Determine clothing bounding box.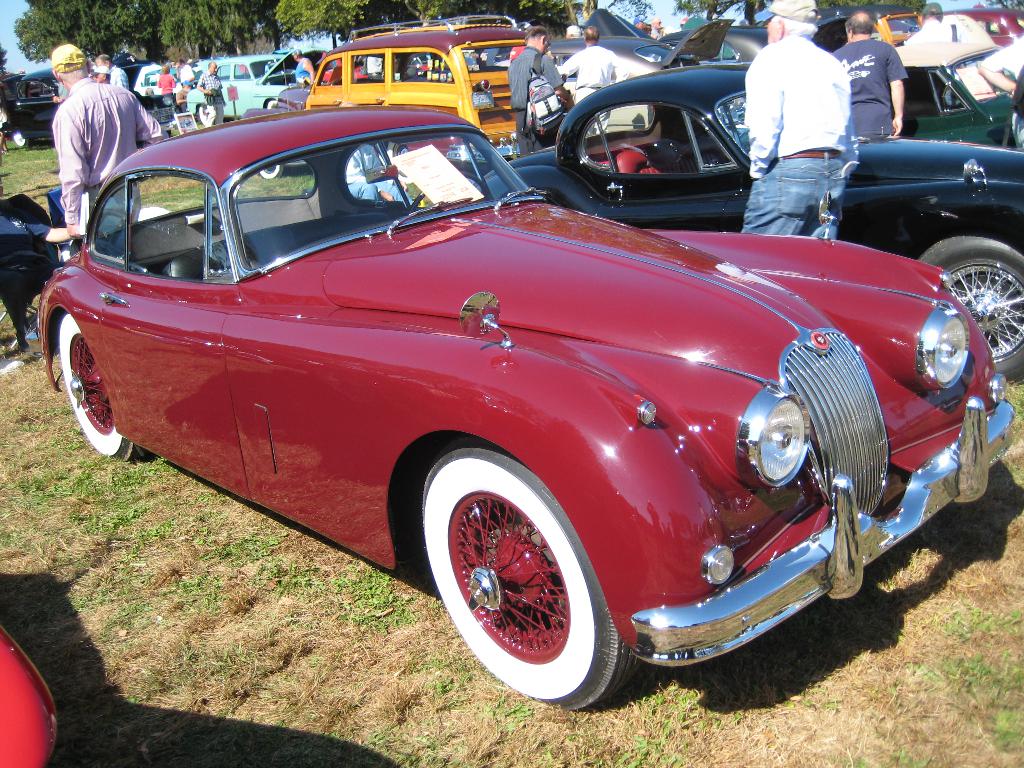
Determined: 180/65/196/82.
